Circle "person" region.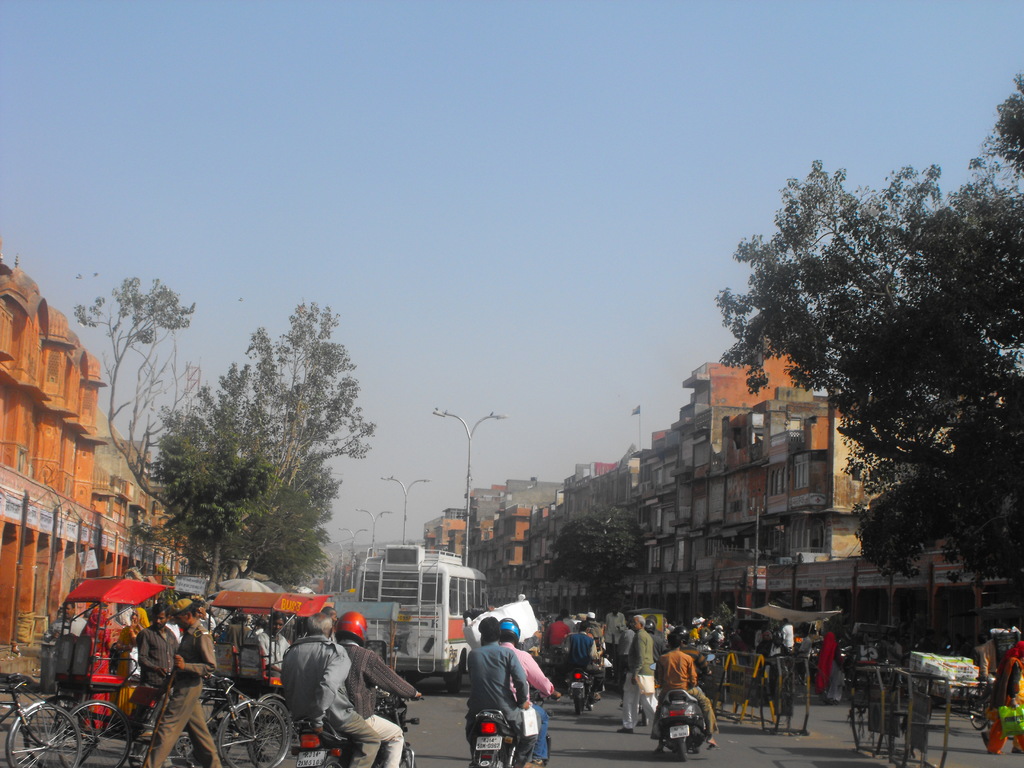
Region: 254,611,294,669.
